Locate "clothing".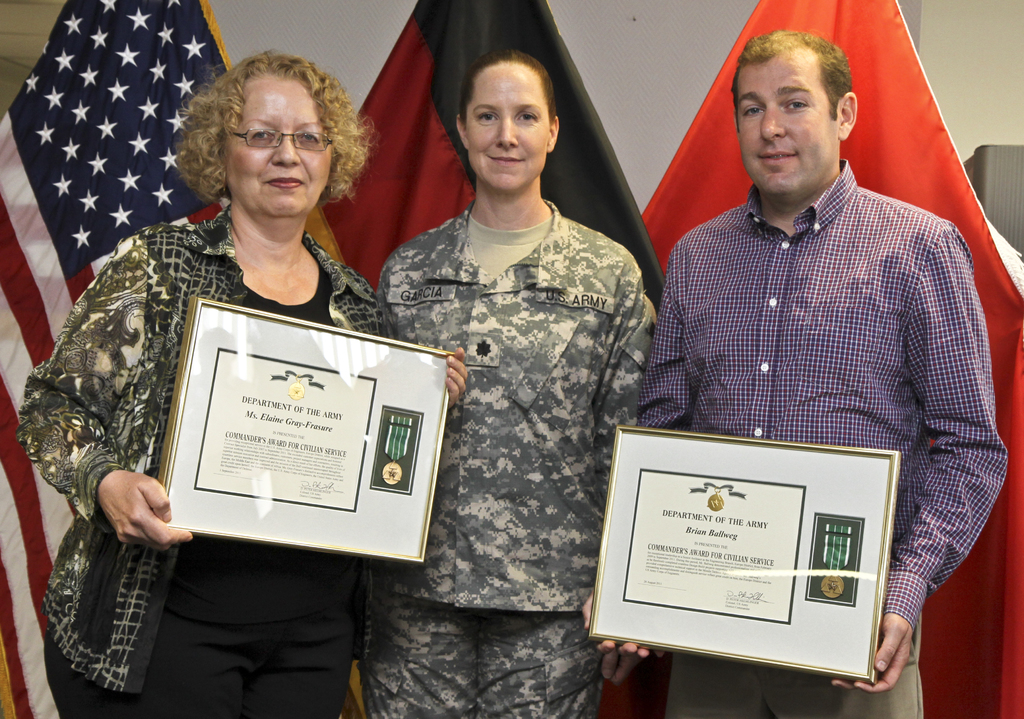
Bounding box: 15/192/400/718.
